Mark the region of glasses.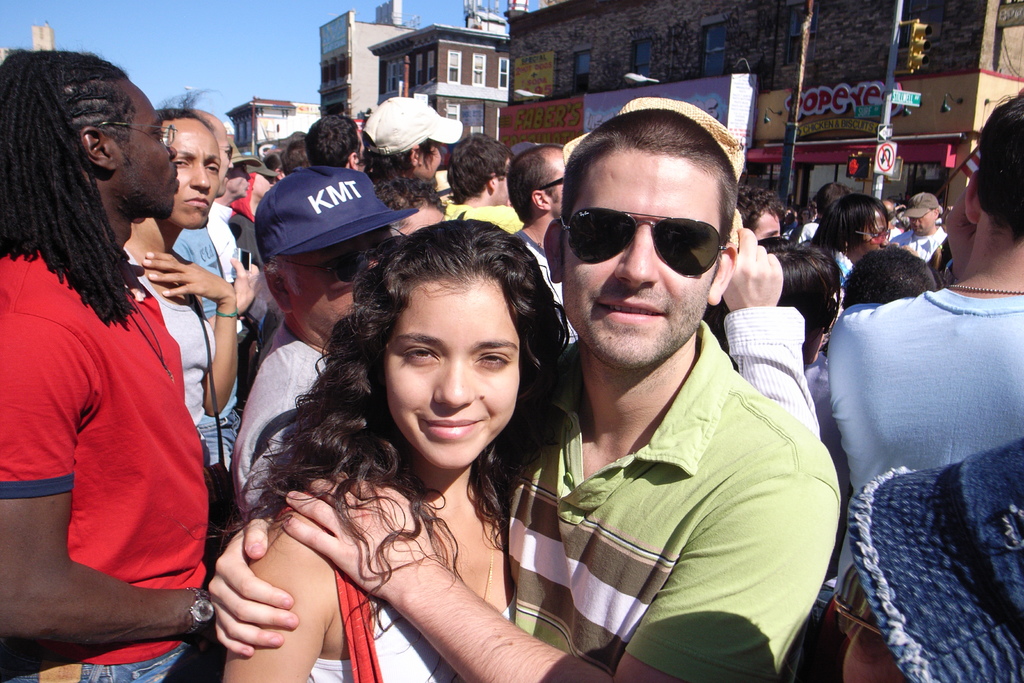
Region: rect(98, 120, 177, 149).
